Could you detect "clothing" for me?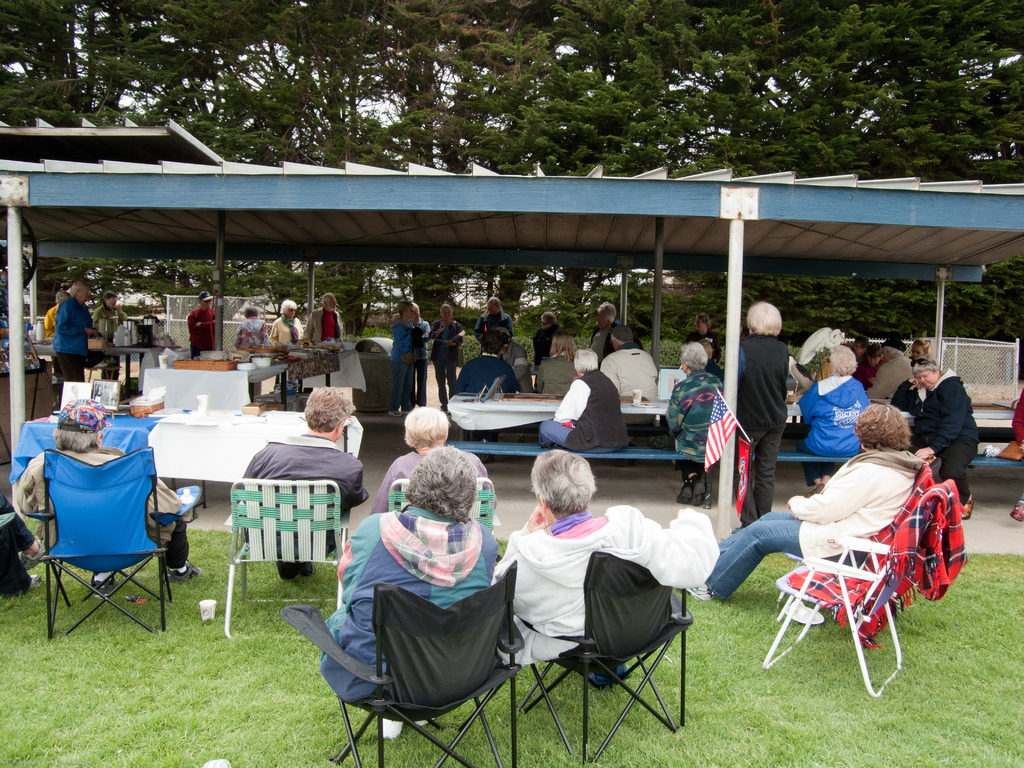
Detection result: [left=44, top=304, right=65, bottom=333].
